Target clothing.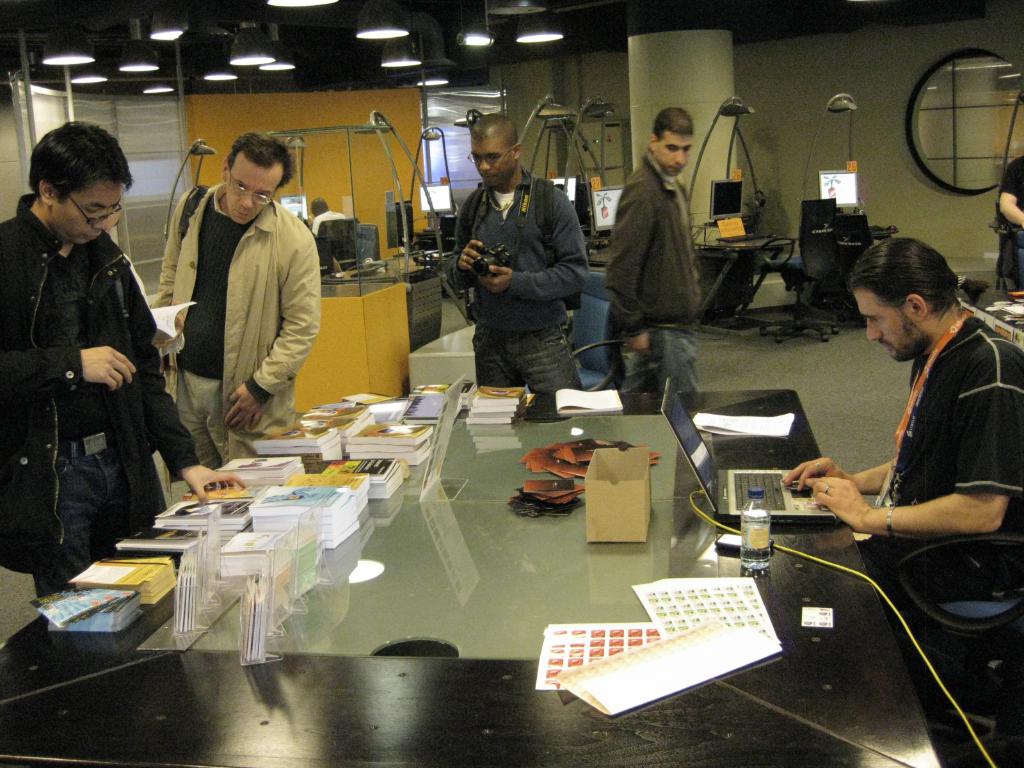
Target region: <region>450, 182, 585, 399</region>.
